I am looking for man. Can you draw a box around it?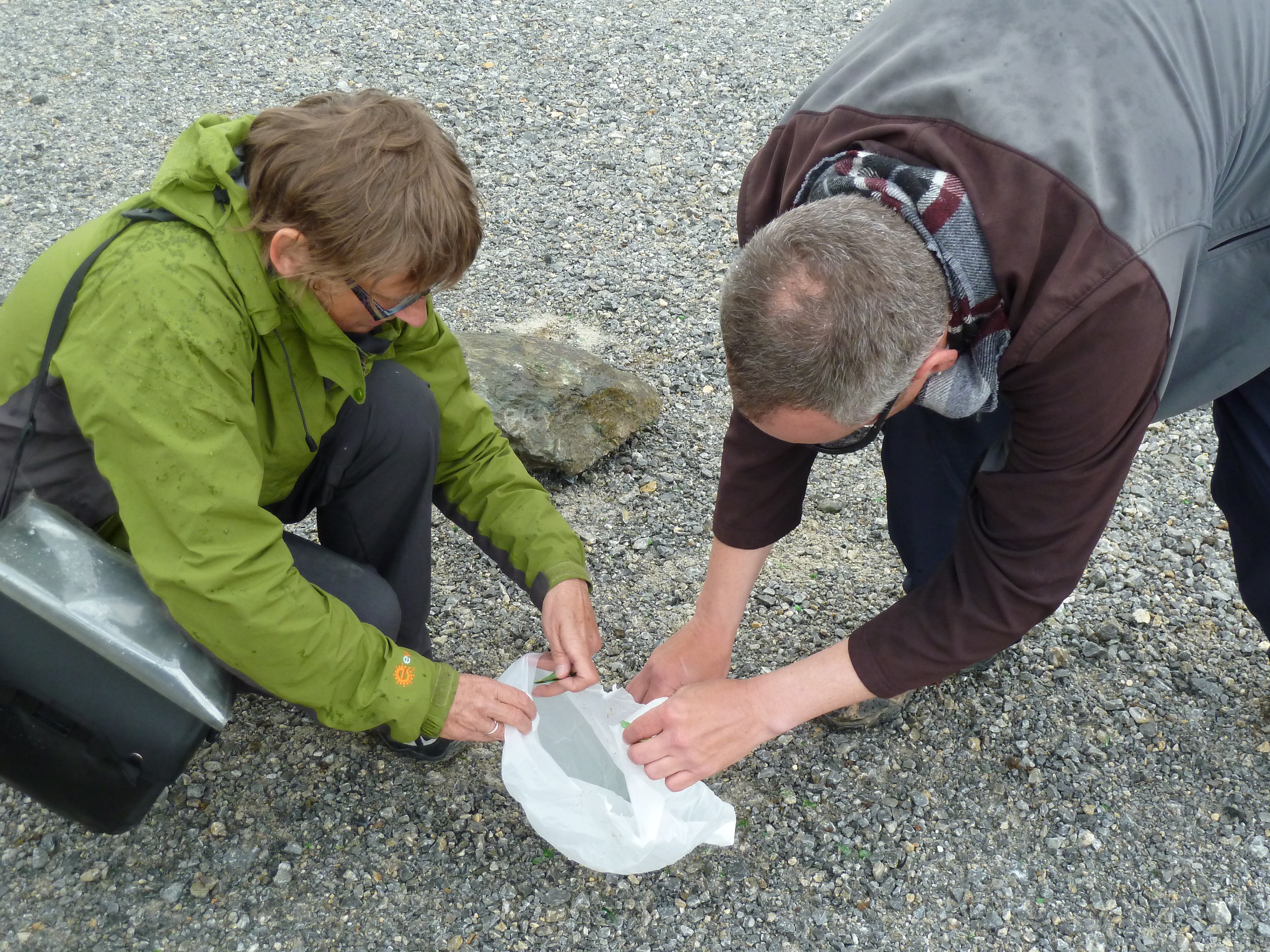
Sure, the bounding box is <box>0,29,190,240</box>.
